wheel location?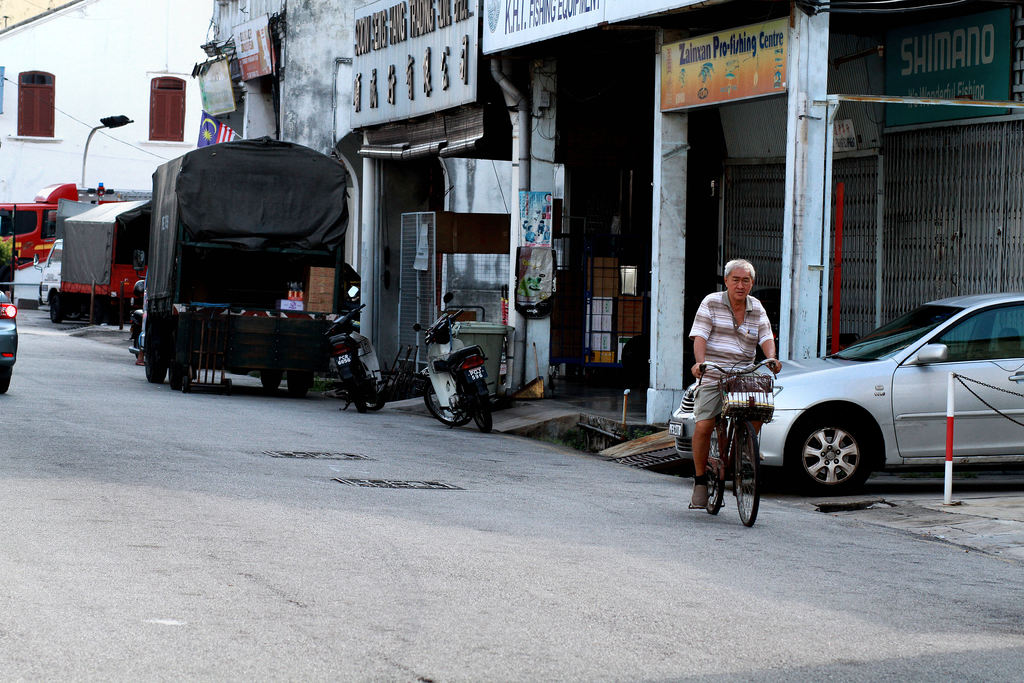
0,374,12,394
